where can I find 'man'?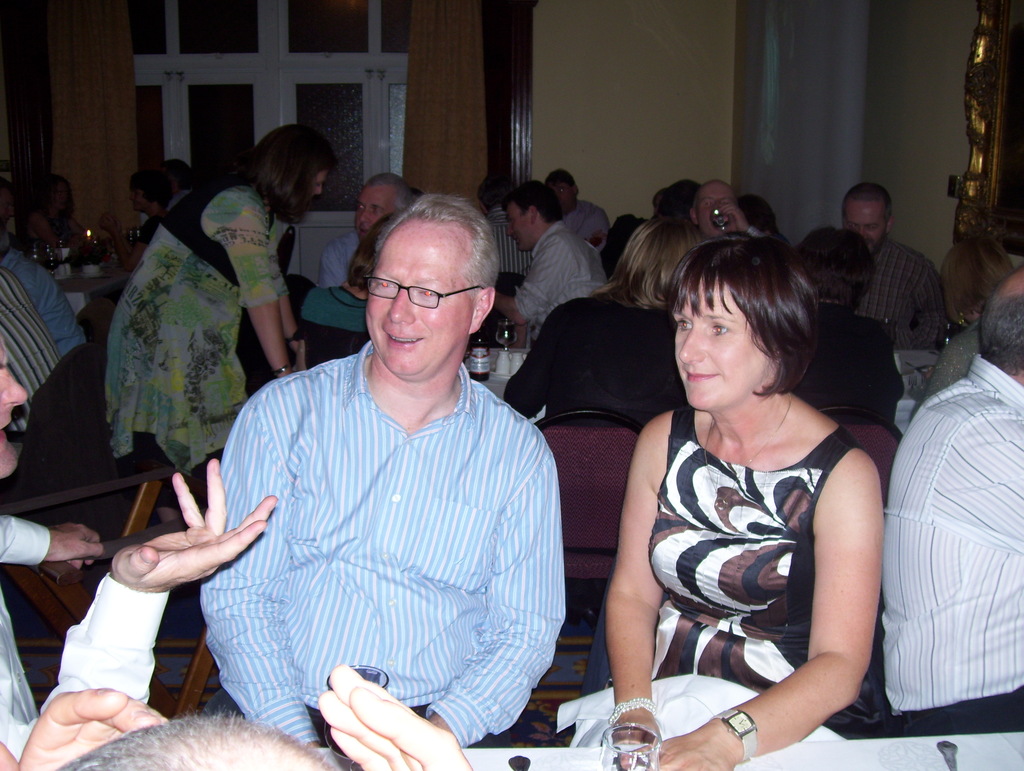
You can find it at BBox(683, 175, 774, 254).
